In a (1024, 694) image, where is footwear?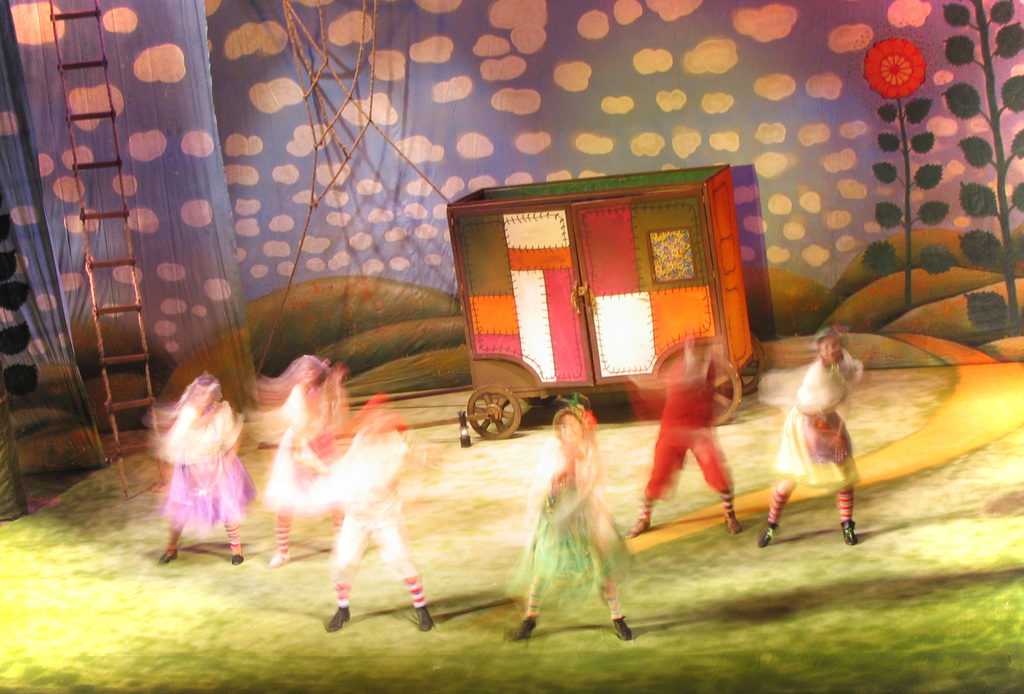
Rect(840, 519, 857, 545).
